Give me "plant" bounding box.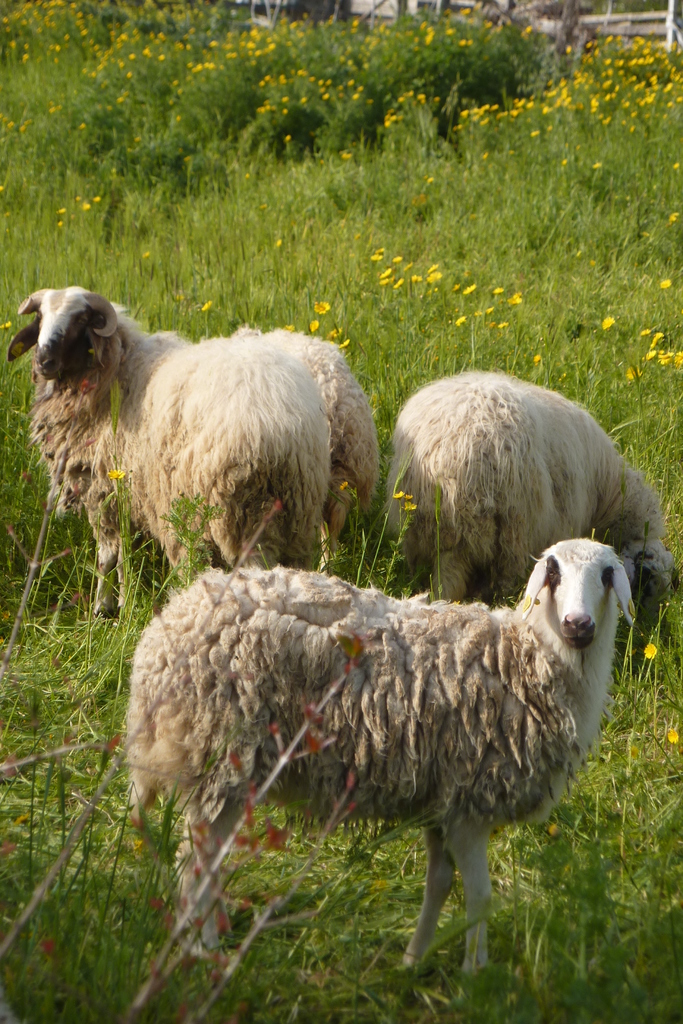
[left=0, top=497, right=366, bottom=1023].
